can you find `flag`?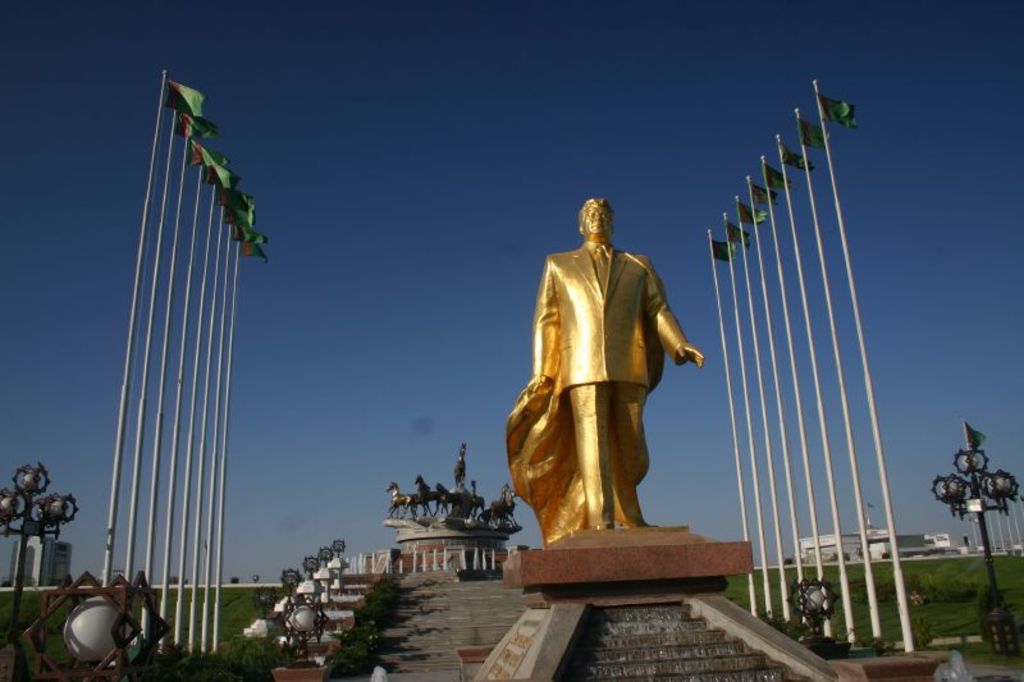
Yes, bounding box: 212 165 238 191.
